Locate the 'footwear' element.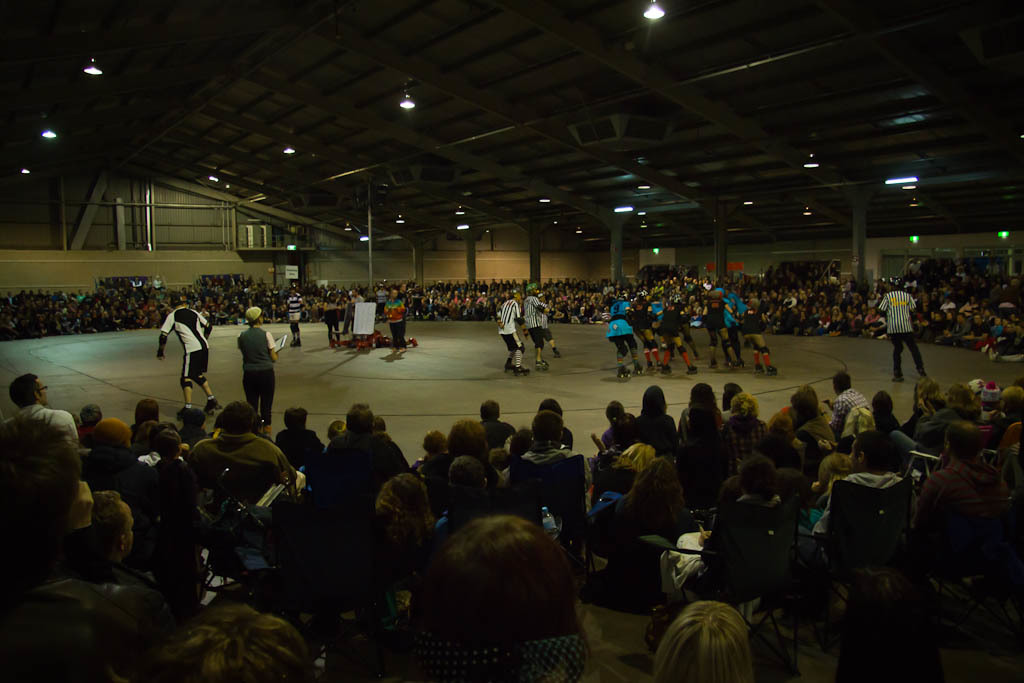
Element bbox: pyautogui.locateOnScreen(707, 358, 716, 368).
